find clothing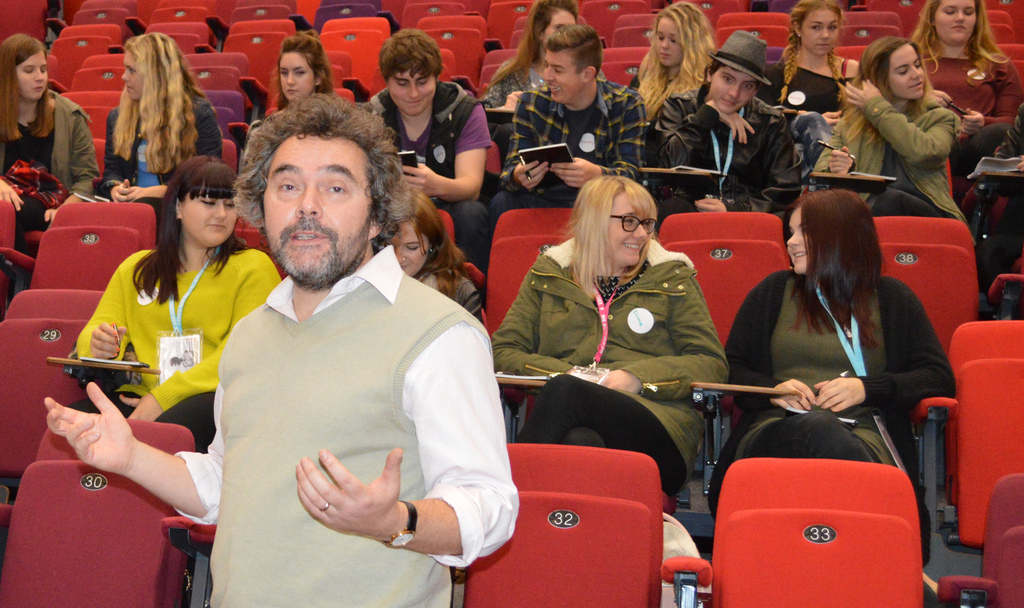
bbox=[516, 371, 684, 498]
